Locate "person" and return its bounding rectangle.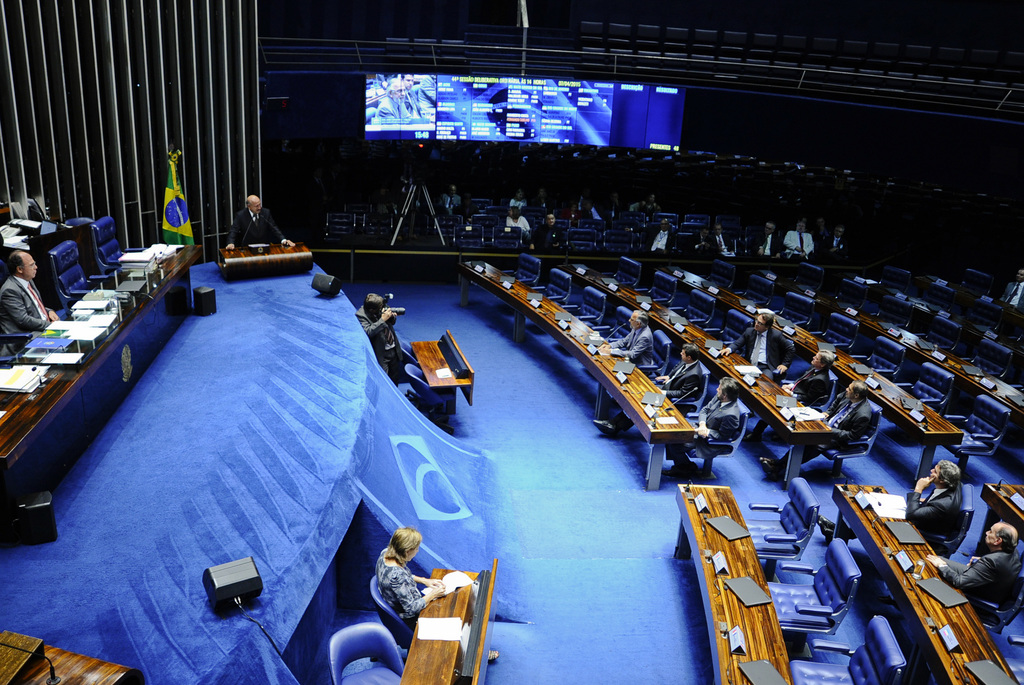
756,377,872,486.
